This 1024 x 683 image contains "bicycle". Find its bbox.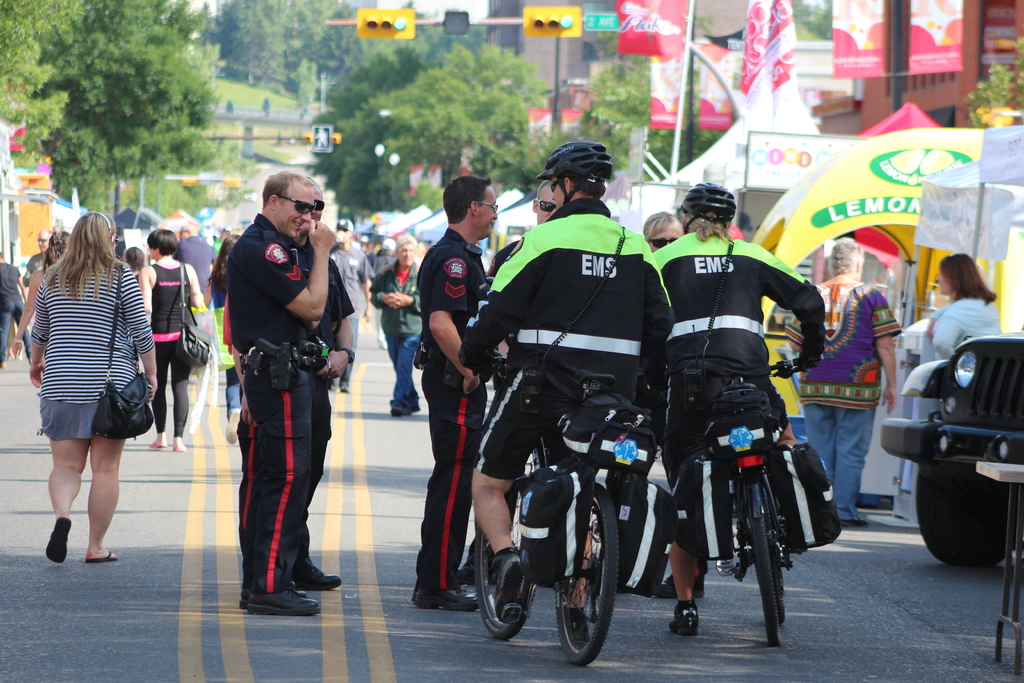
653,362,846,630.
